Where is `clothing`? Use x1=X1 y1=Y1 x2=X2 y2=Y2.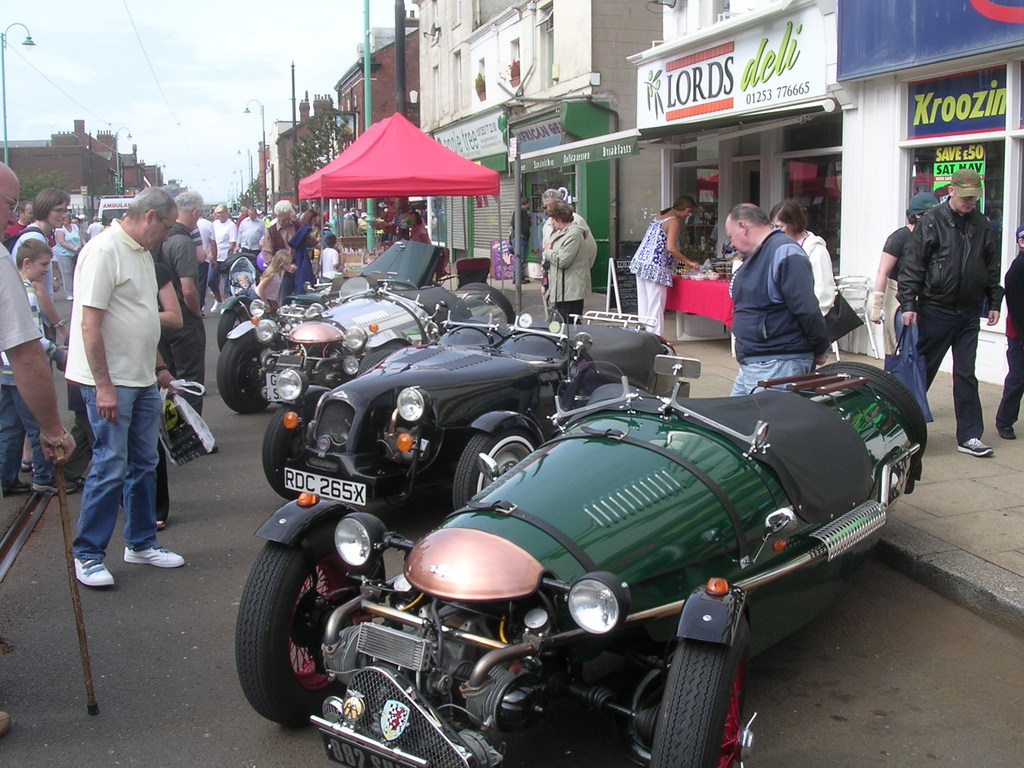
x1=547 y1=220 x2=598 y2=276.
